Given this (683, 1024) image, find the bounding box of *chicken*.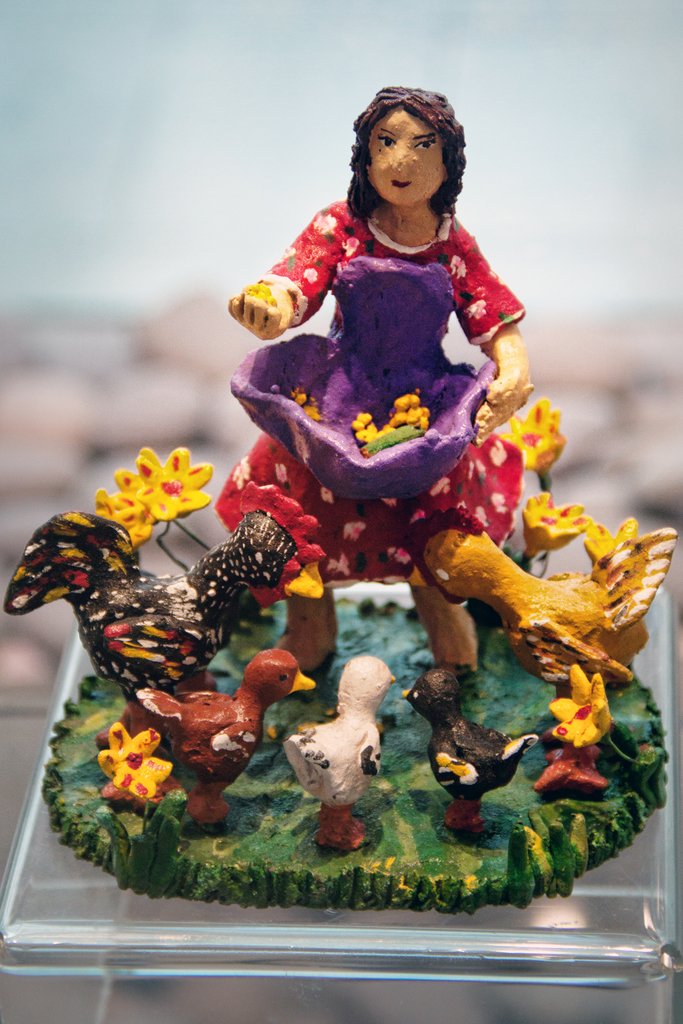
bbox(22, 492, 314, 733).
